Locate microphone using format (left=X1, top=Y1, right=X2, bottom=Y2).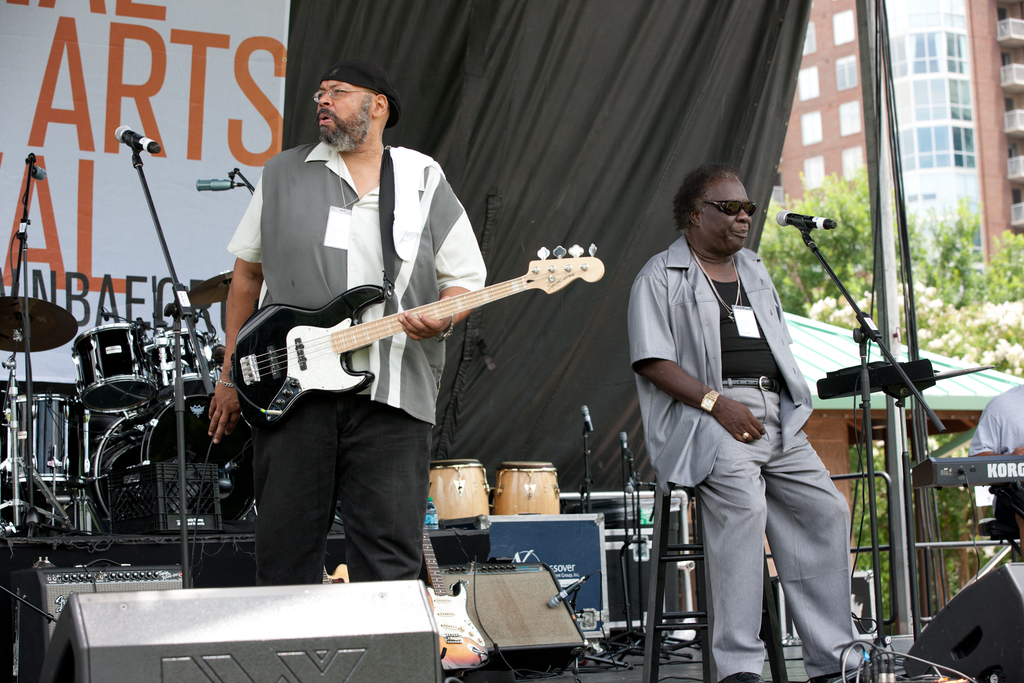
(left=25, top=160, right=49, bottom=178).
